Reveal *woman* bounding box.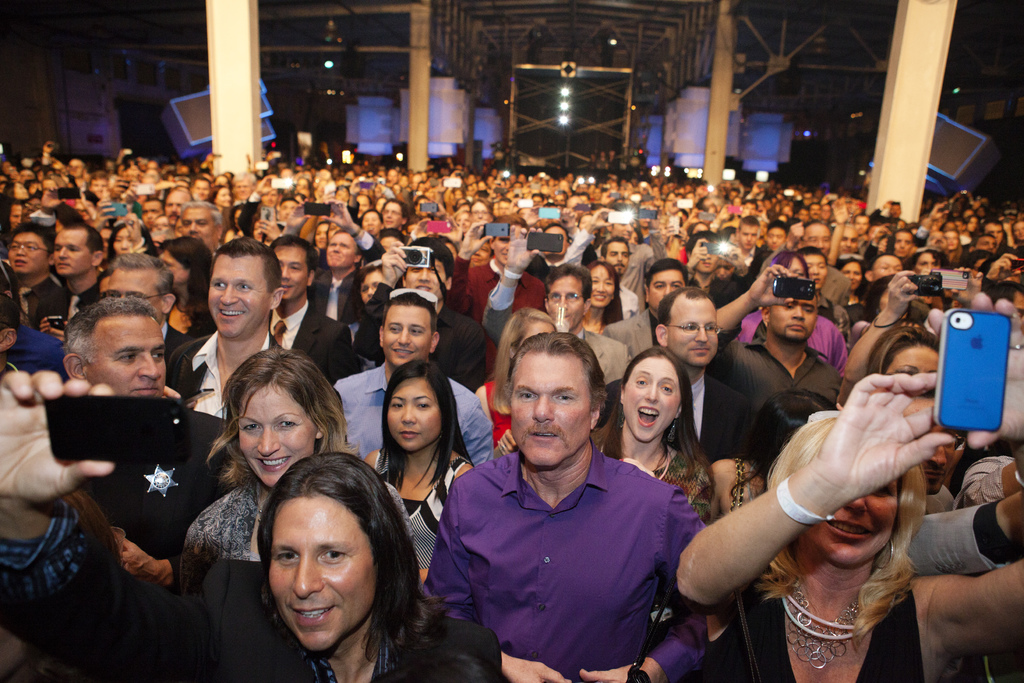
Revealed: box(281, 176, 316, 195).
